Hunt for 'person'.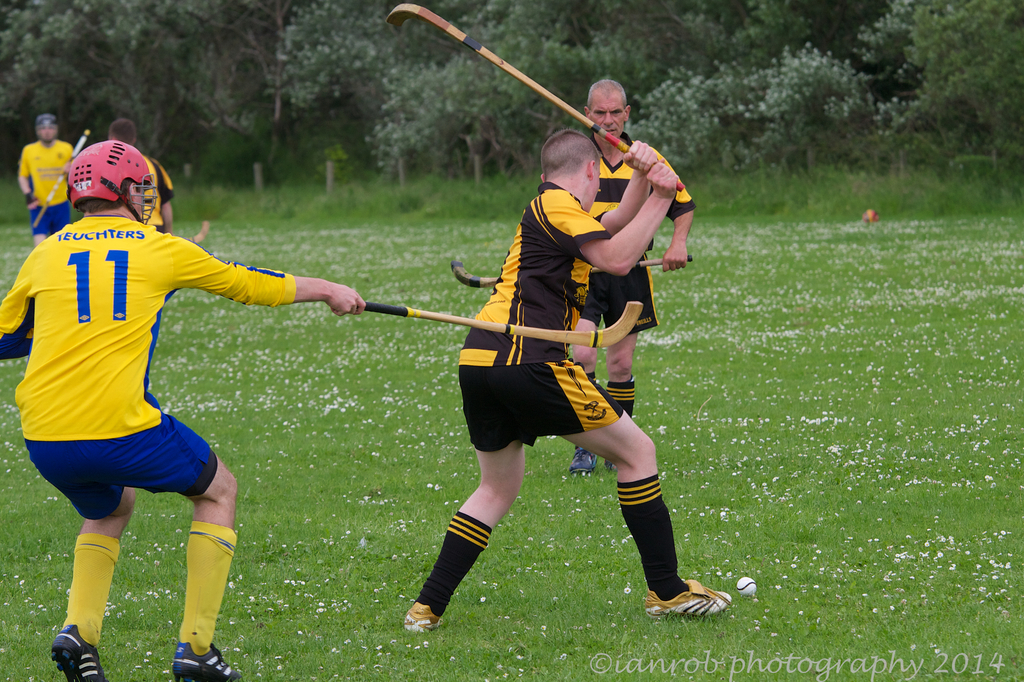
Hunted down at (left=20, top=106, right=80, bottom=248).
